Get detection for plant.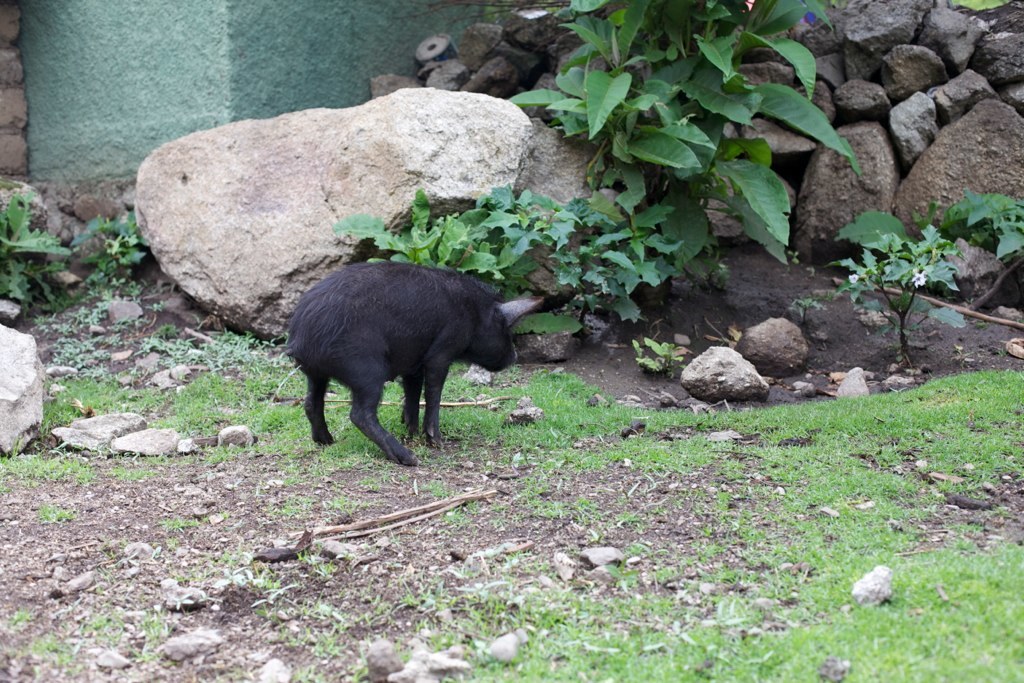
Detection: (x1=137, y1=615, x2=182, y2=639).
